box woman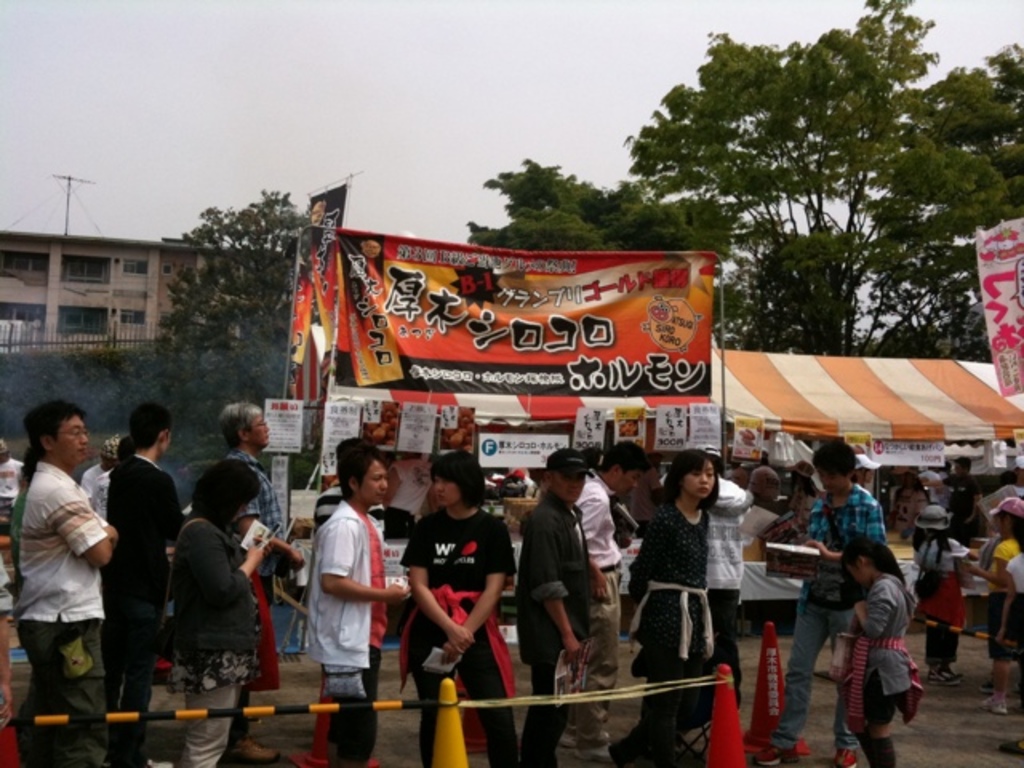
x1=165, y1=458, x2=264, y2=766
